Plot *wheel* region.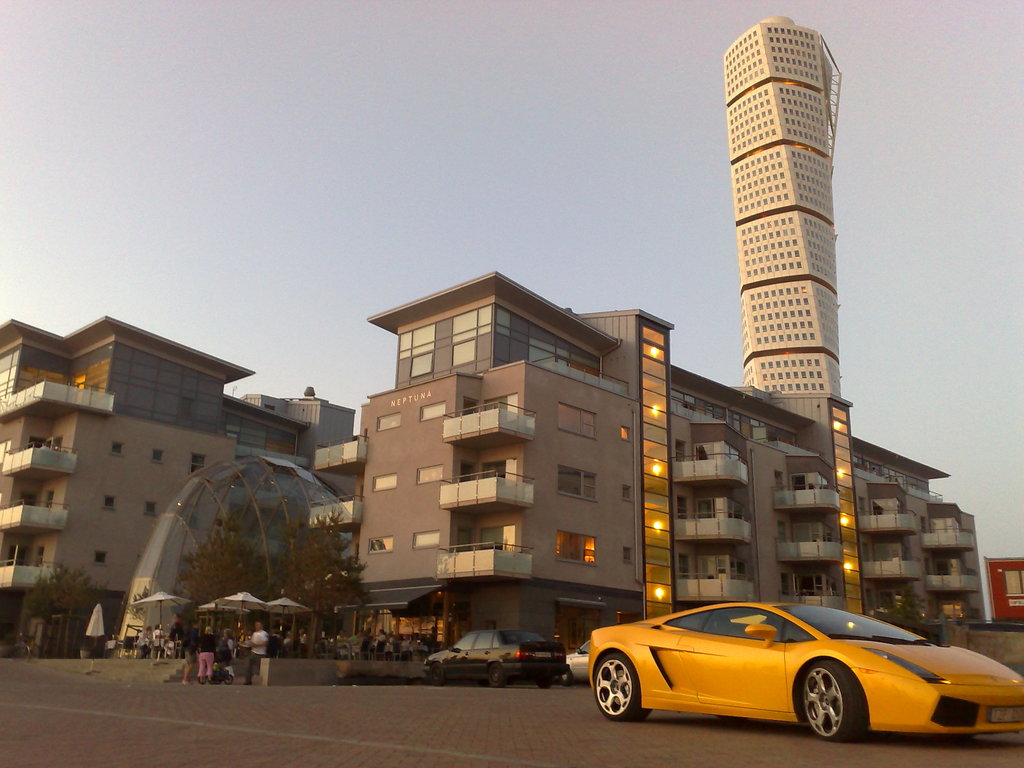
Plotted at Rect(489, 663, 505, 688).
